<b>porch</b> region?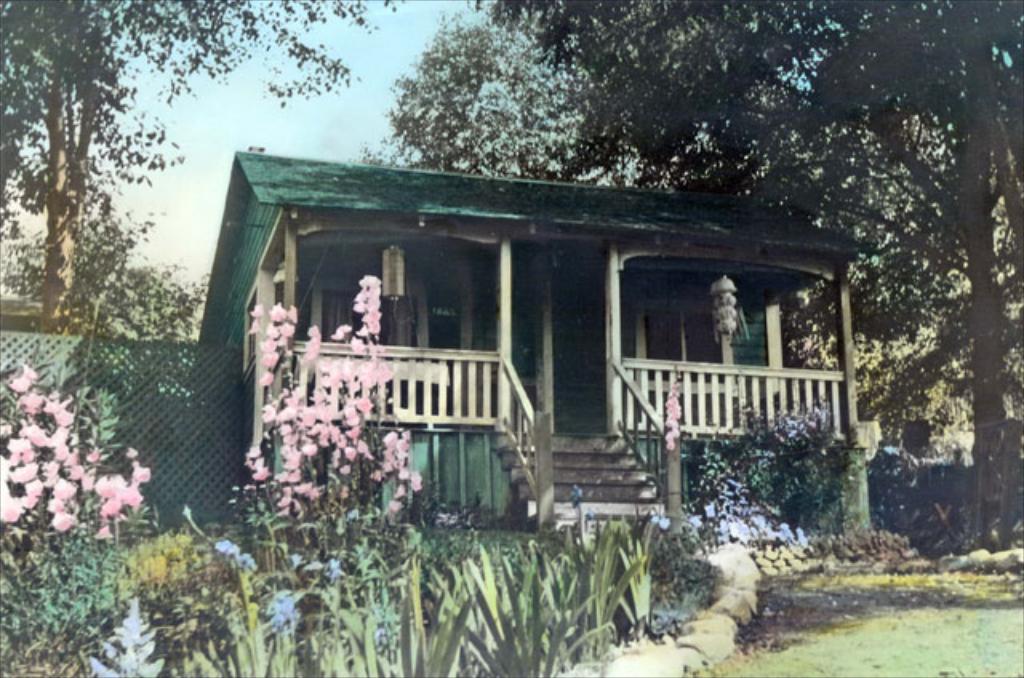
bbox(256, 425, 867, 534)
